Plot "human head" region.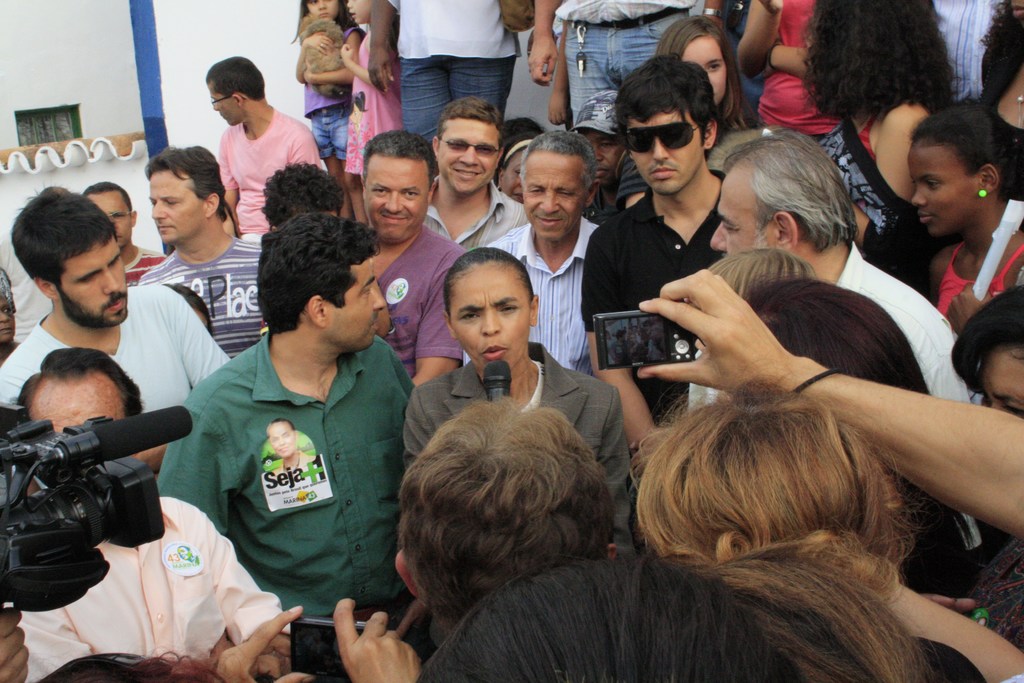
Plotted at locate(12, 187, 137, 329).
